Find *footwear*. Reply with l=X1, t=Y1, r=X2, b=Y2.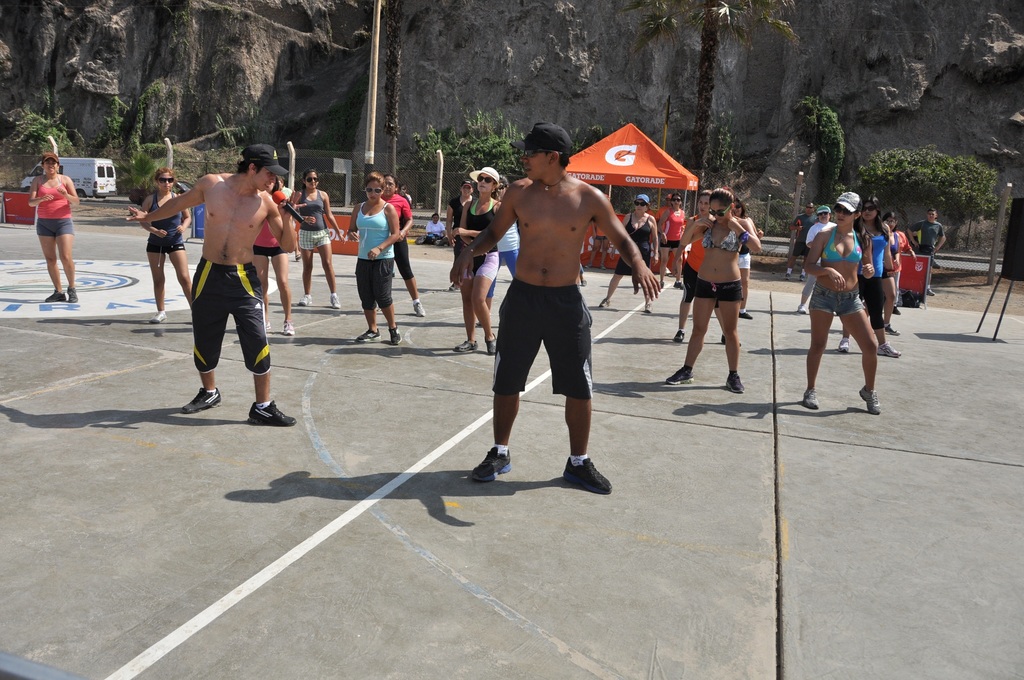
l=331, t=294, r=342, b=311.
